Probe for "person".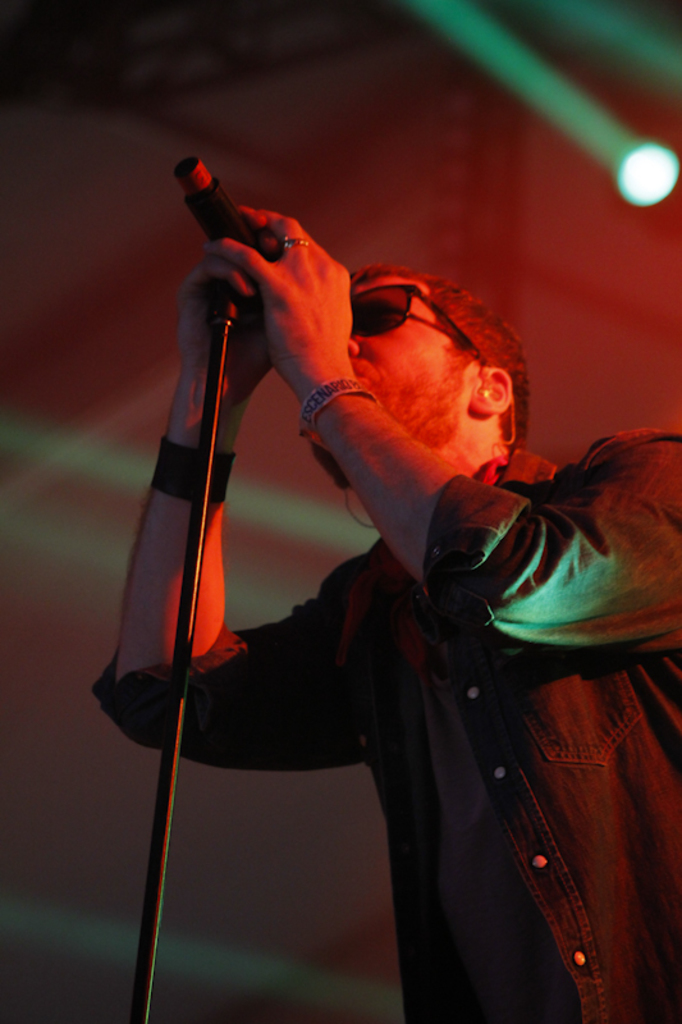
Probe result: bbox=(92, 187, 681, 1023).
